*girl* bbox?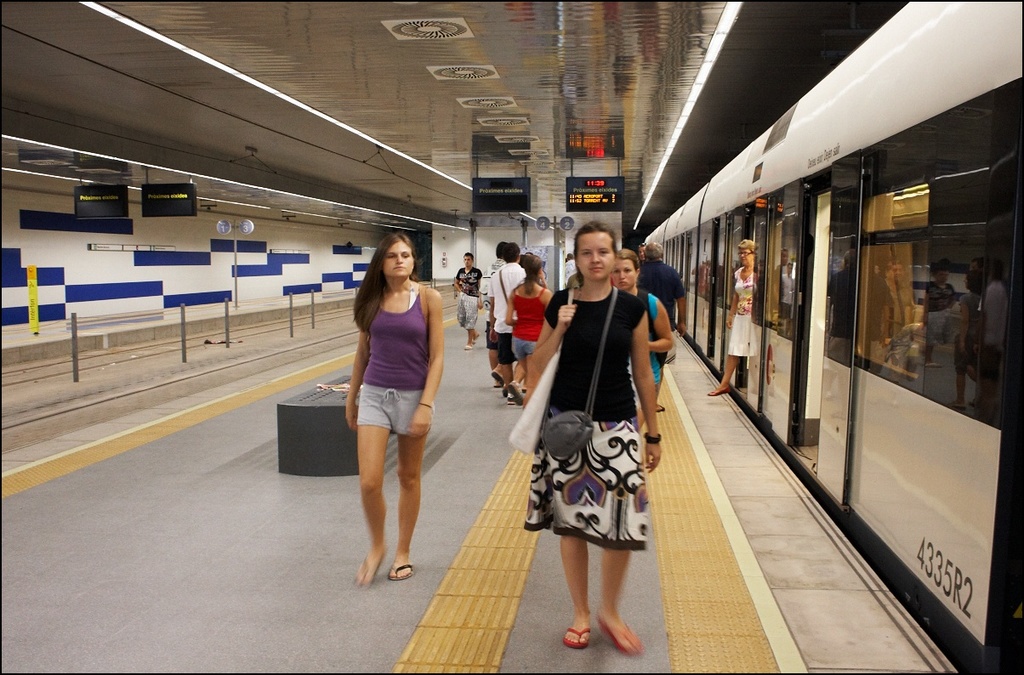
left=611, top=247, right=675, bottom=432
